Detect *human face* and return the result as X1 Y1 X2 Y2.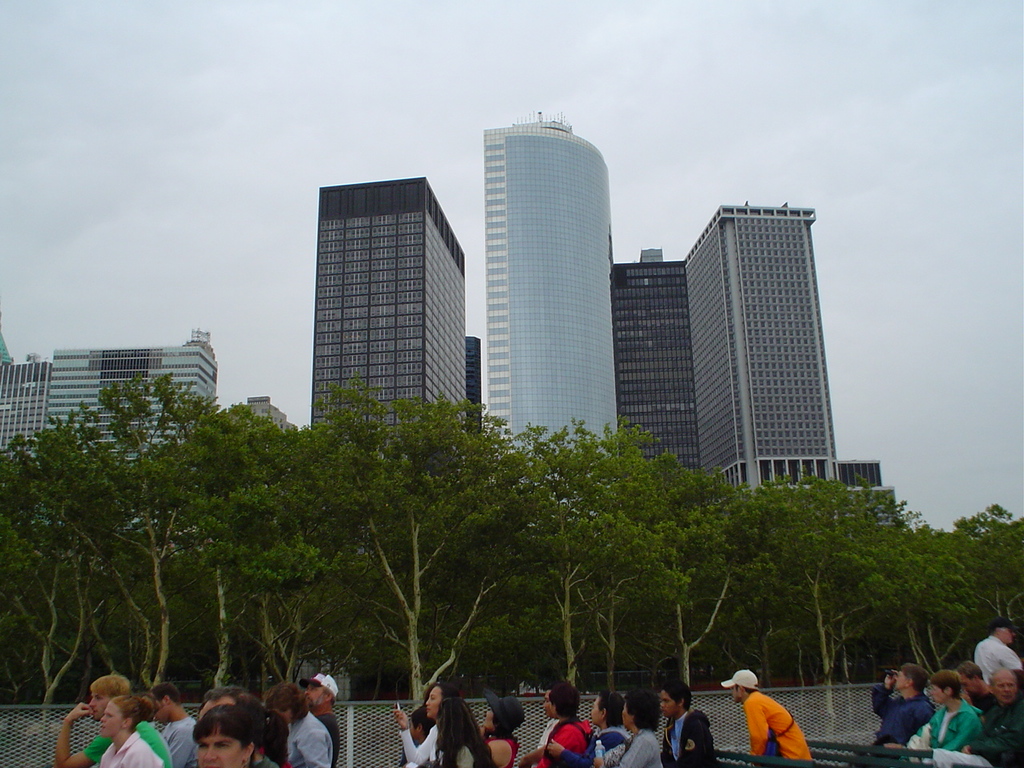
660 689 674 715.
